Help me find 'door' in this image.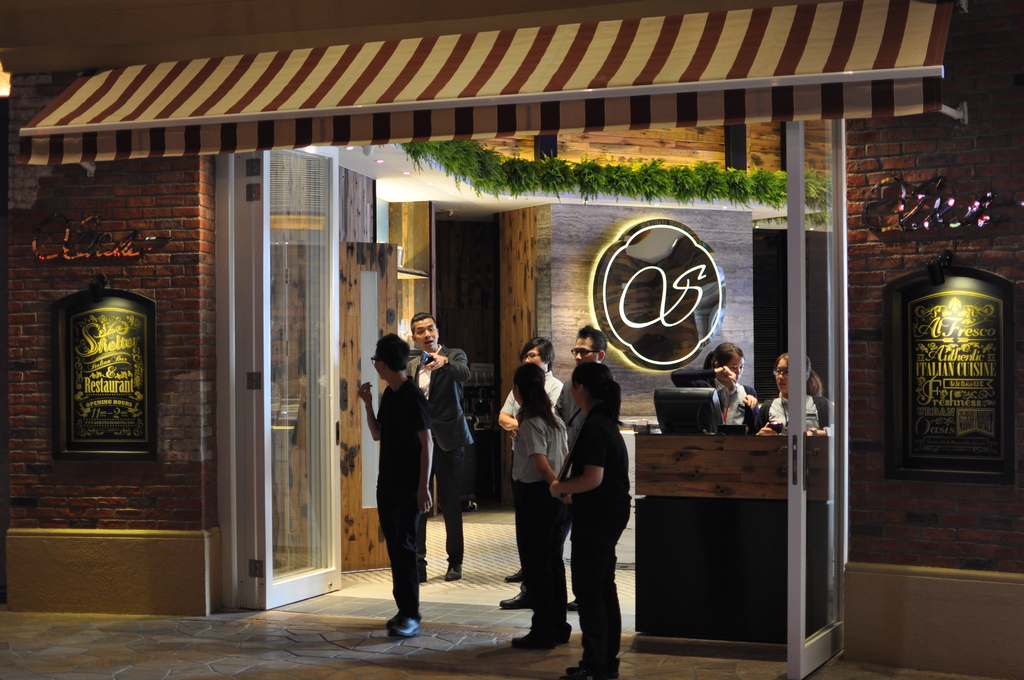
Found it: box=[209, 77, 366, 645].
